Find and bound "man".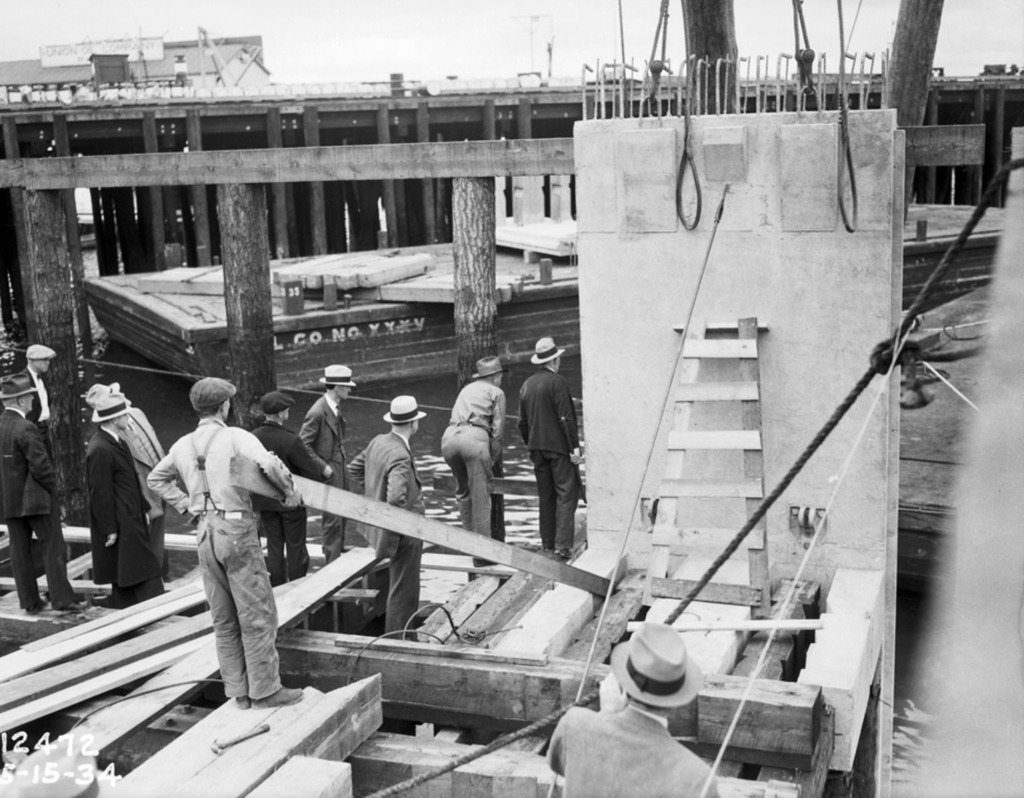
Bound: bbox=[0, 363, 85, 611].
